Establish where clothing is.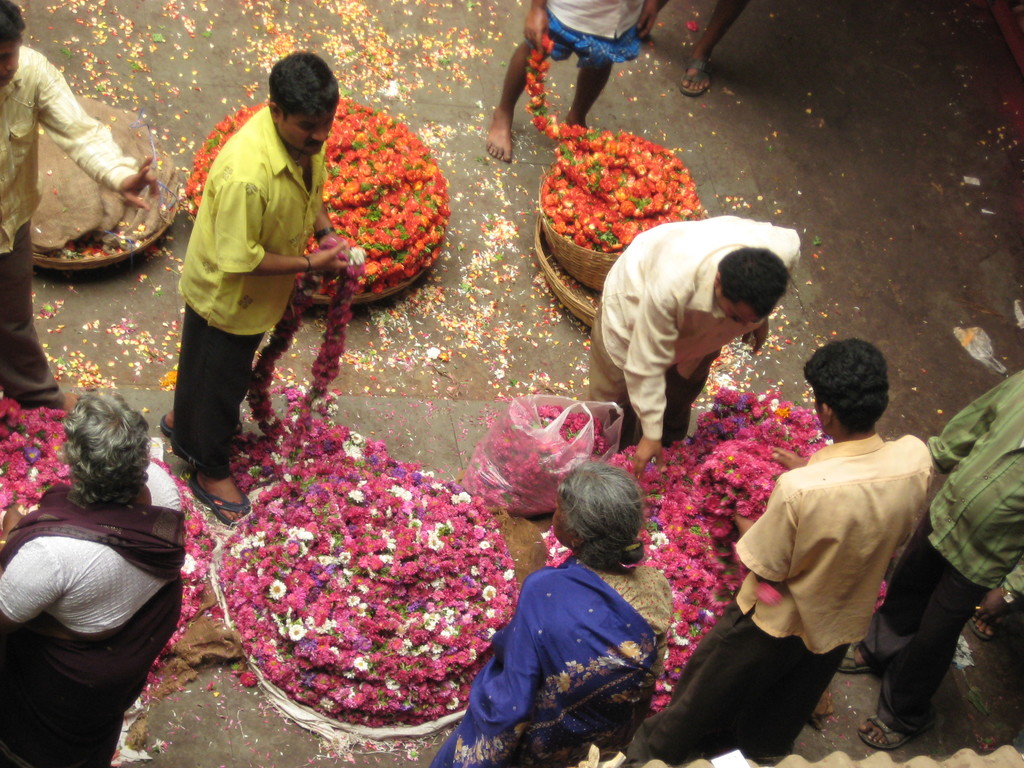
Established at BBox(467, 540, 698, 744).
